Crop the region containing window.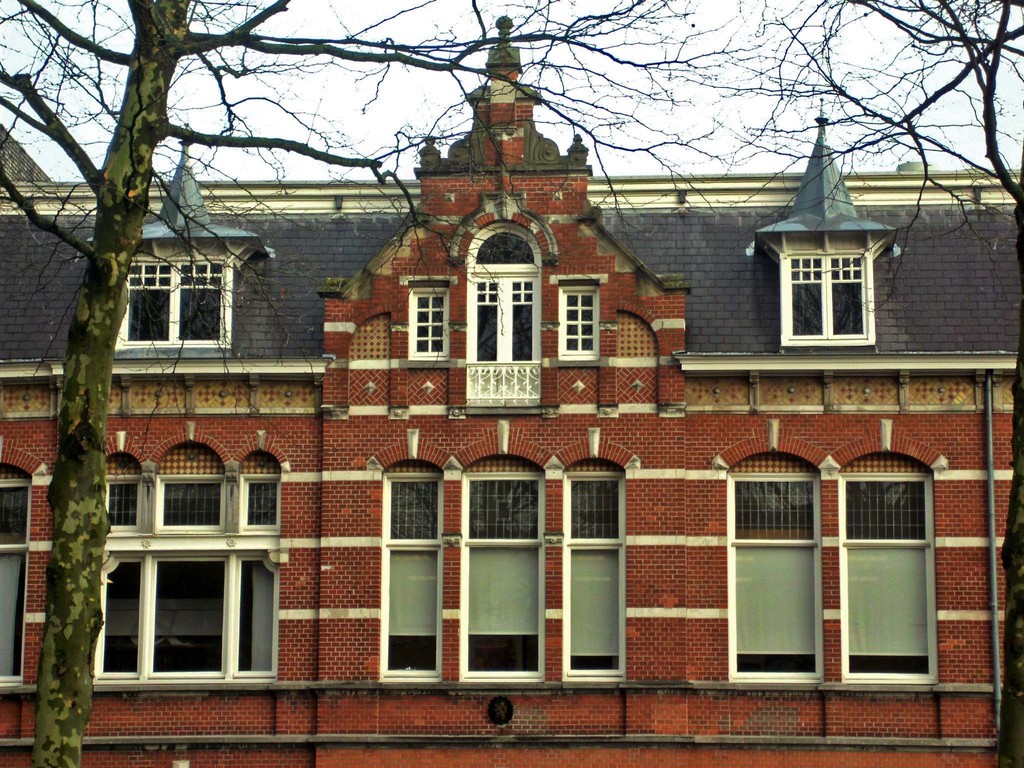
Crop region: 372 426 637 678.
